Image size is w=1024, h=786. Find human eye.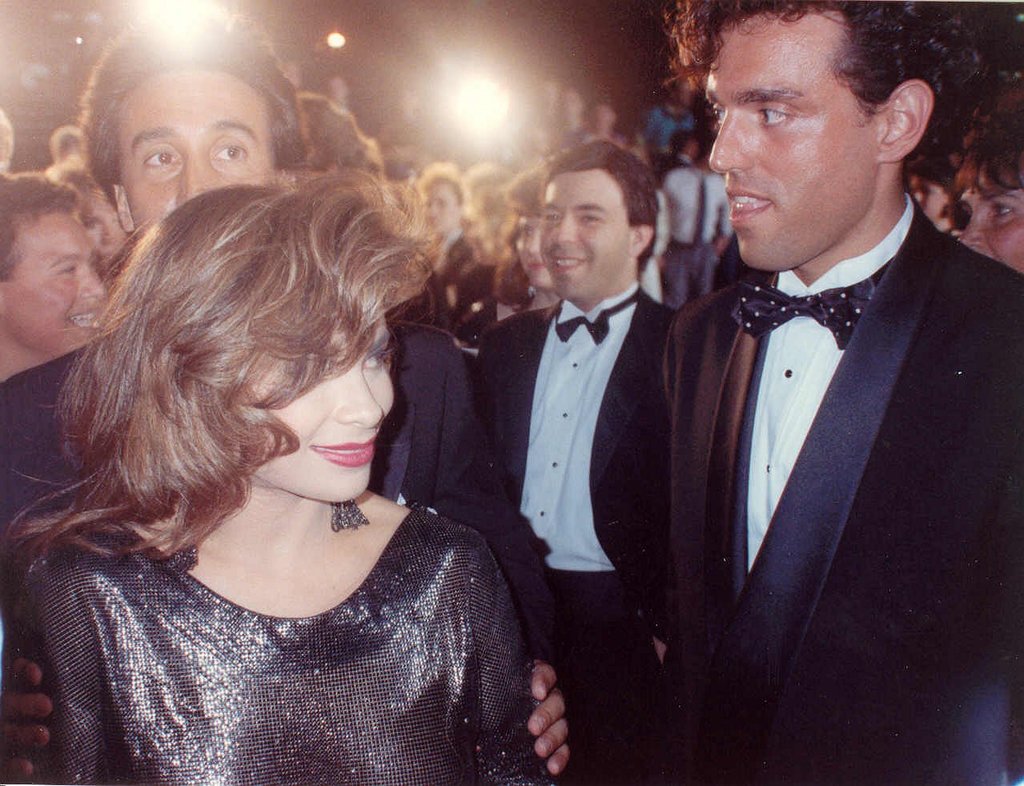
region(134, 134, 183, 174).
